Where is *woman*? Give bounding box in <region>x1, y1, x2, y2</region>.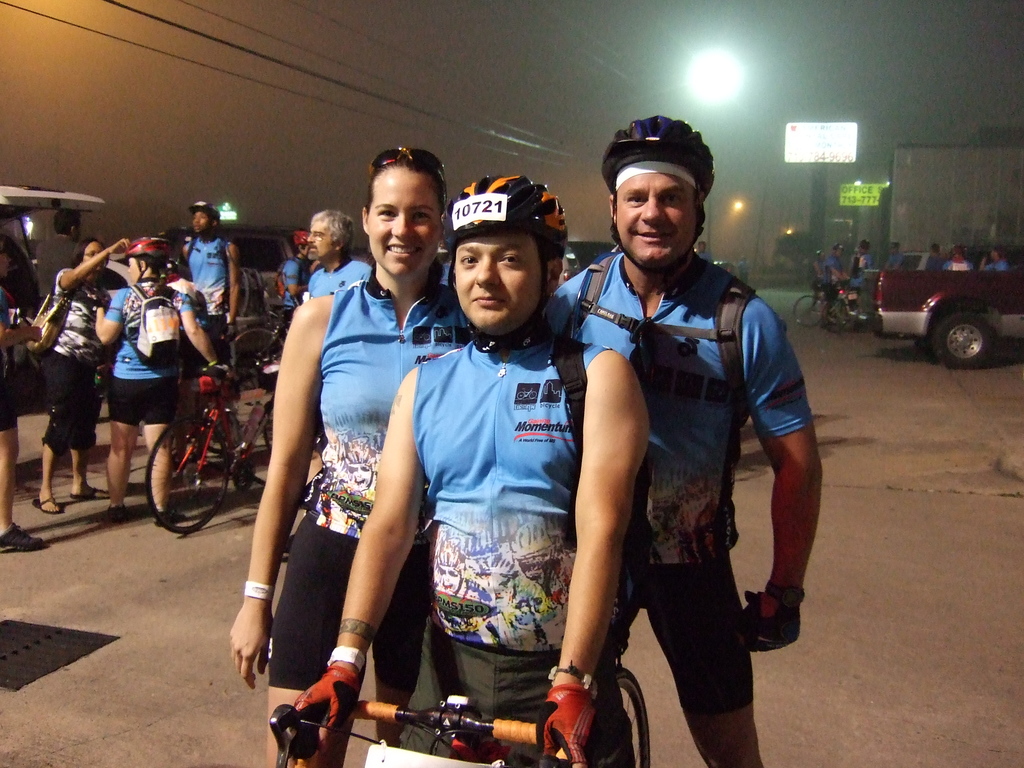
<region>0, 236, 45, 549</region>.
